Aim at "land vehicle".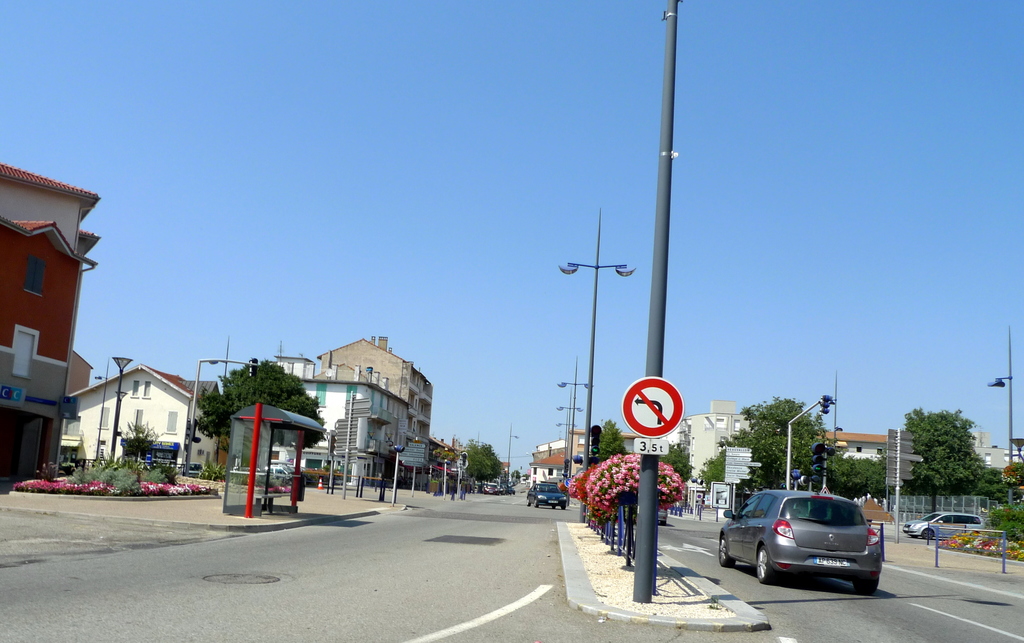
Aimed at box=[657, 509, 668, 525].
